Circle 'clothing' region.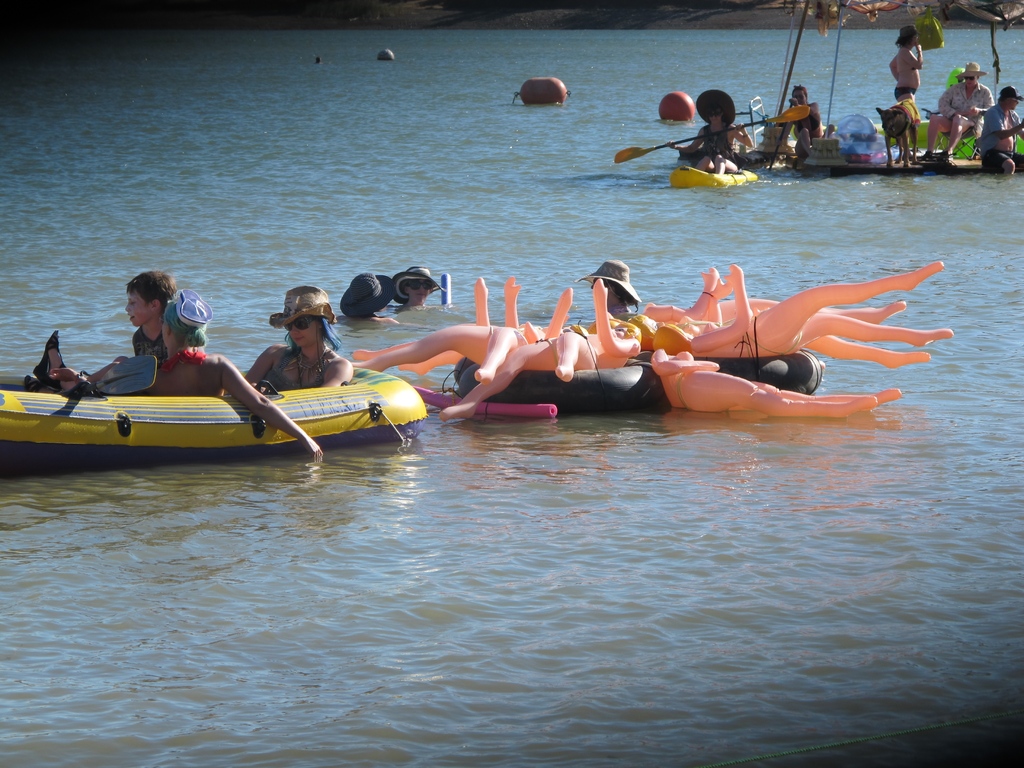
Region: 931, 84, 992, 142.
